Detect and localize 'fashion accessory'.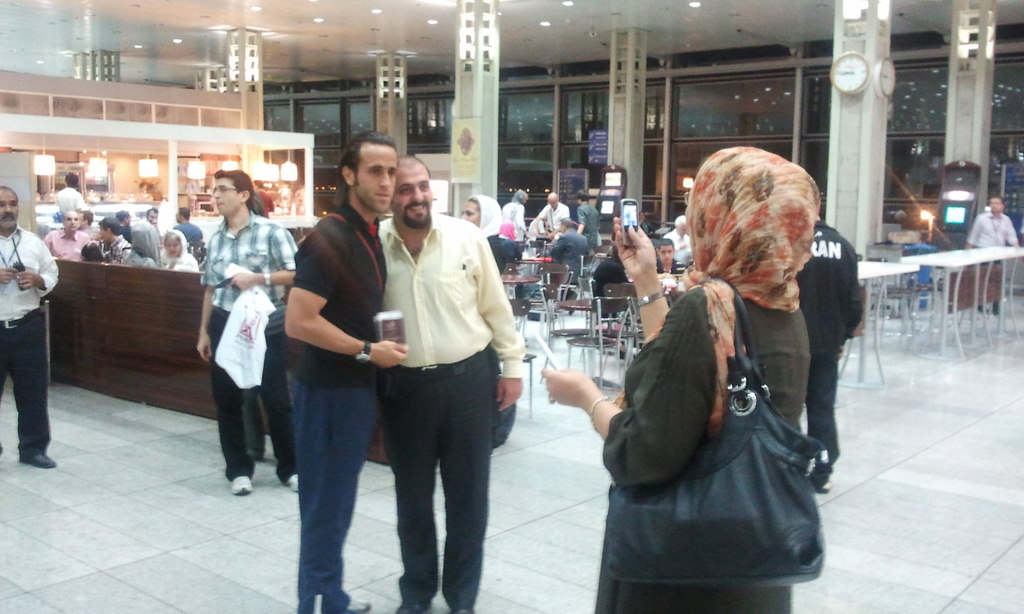
Localized at x1=337 y1=601 x2=375 y2=613.
